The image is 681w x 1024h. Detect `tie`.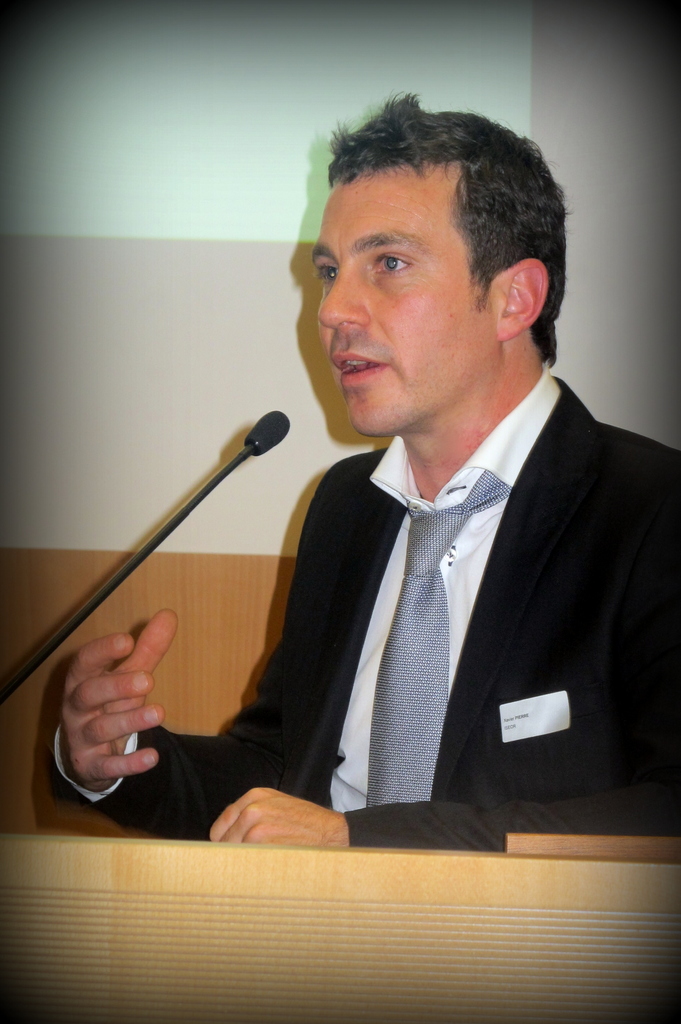
Detection: crop(367, 467, 513, 809).
